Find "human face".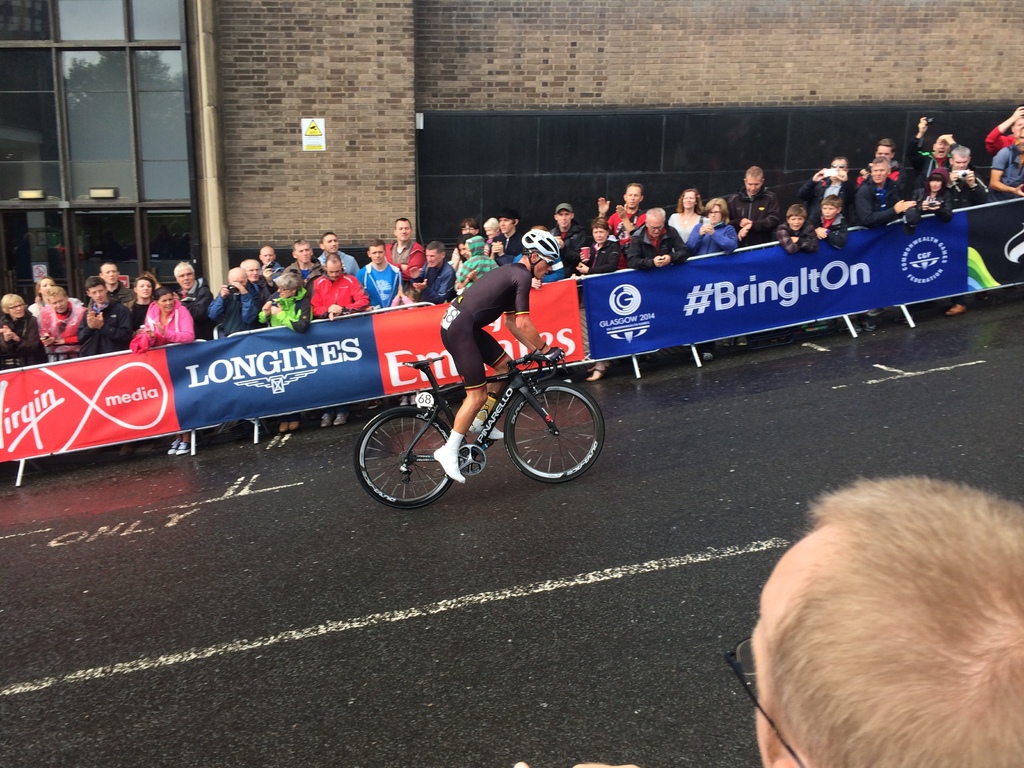
crop(6, 299, 22, 315).
